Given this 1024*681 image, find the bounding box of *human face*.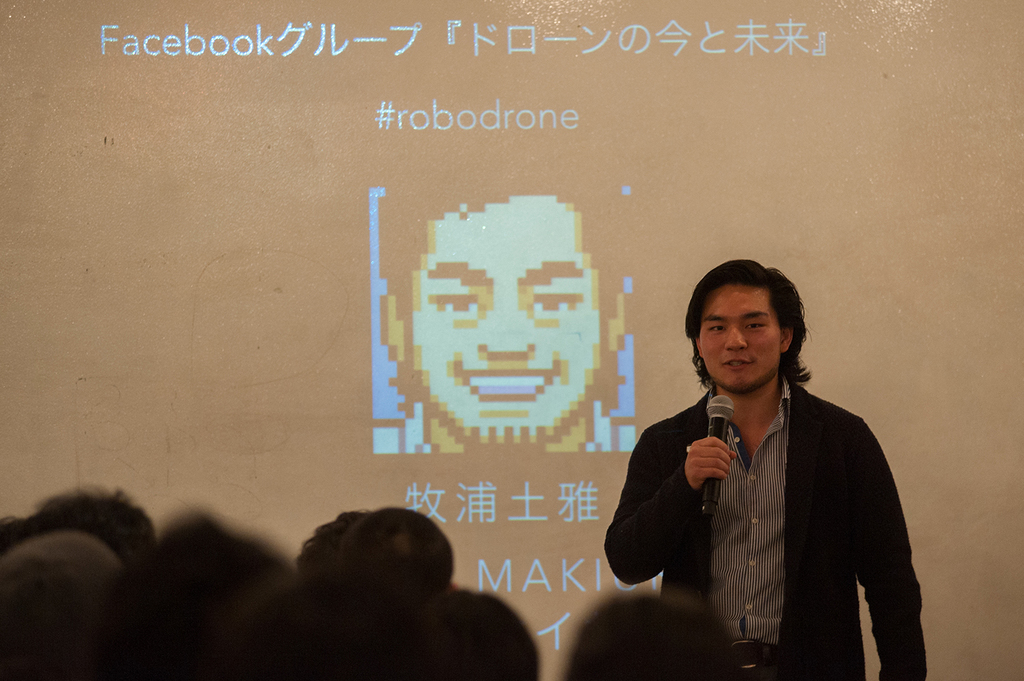
[left=702, top=287, right=782, bottom=390].
